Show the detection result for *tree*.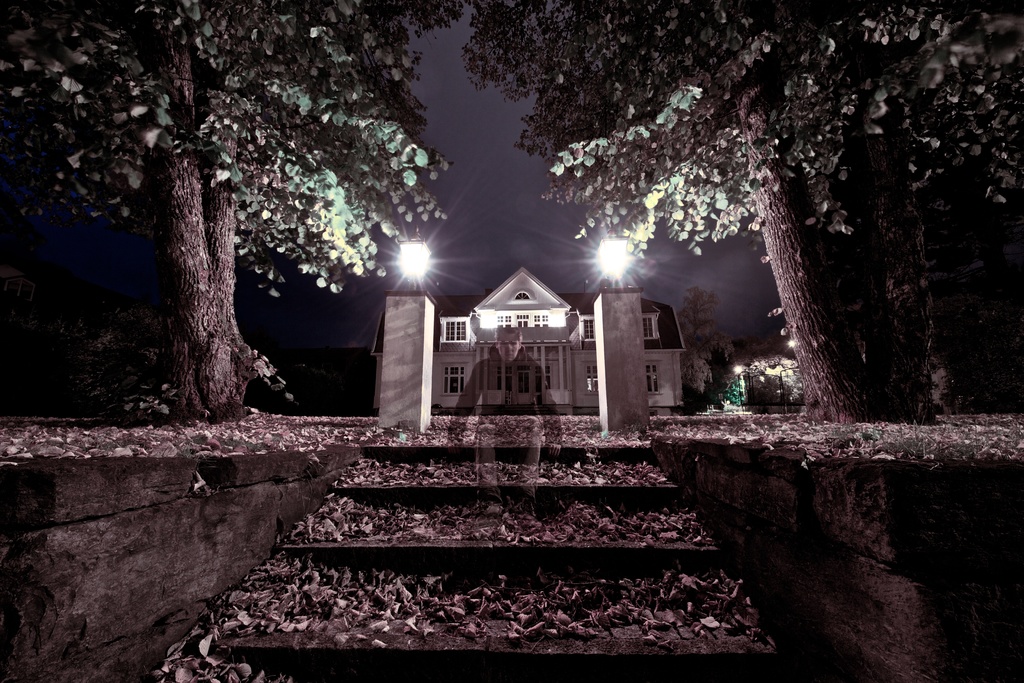
0:0:461:413.
